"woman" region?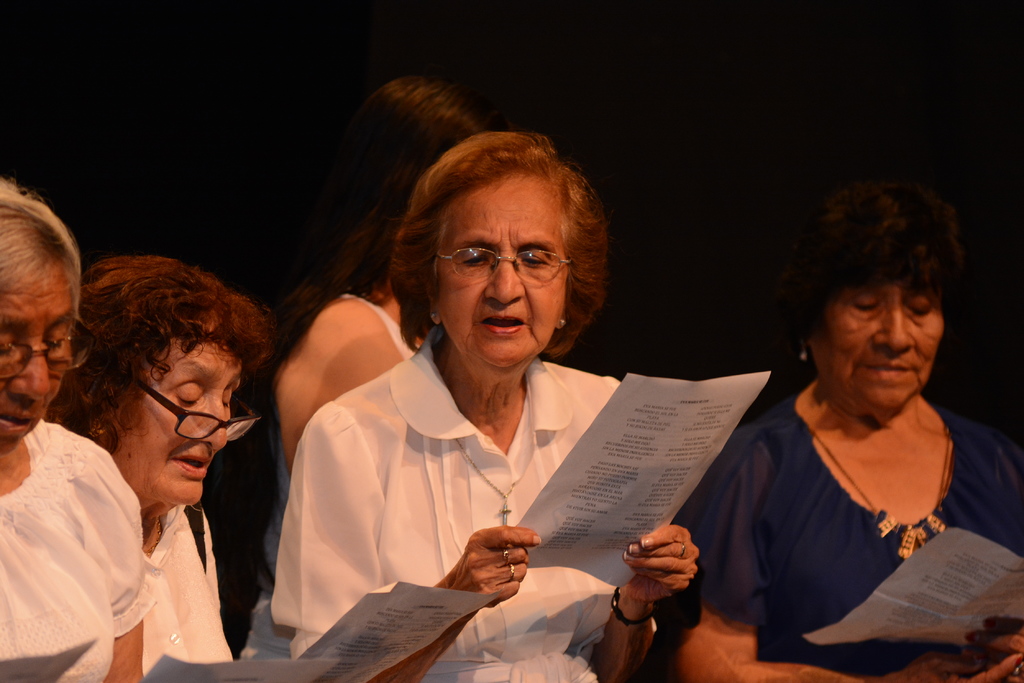
Rect(0, 177, 160, 682)
